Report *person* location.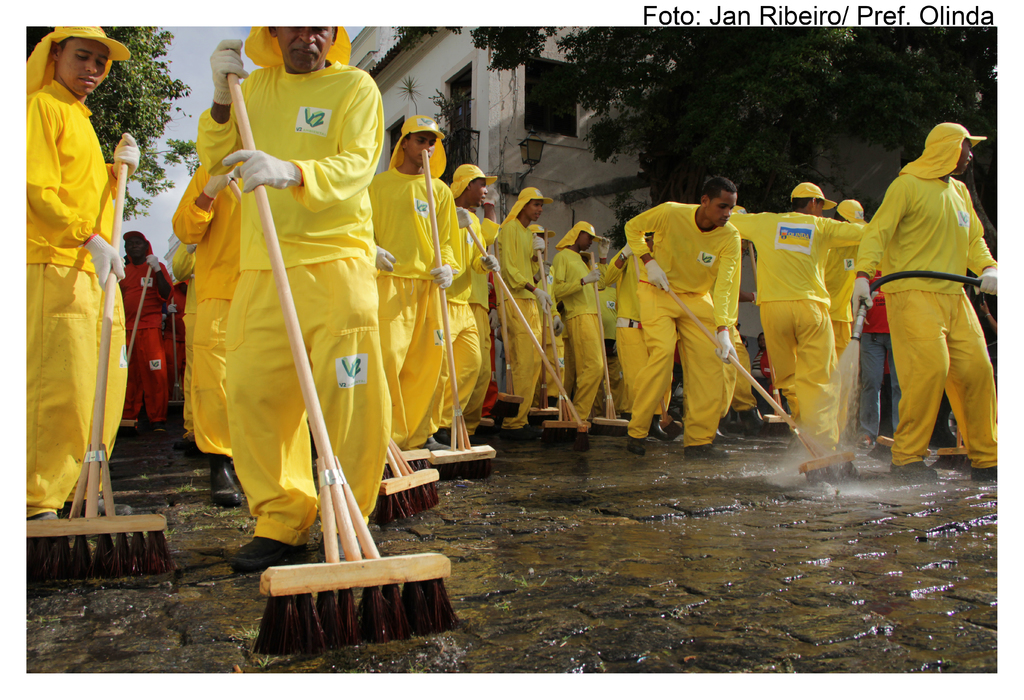
Report: [496,186,558,431].
